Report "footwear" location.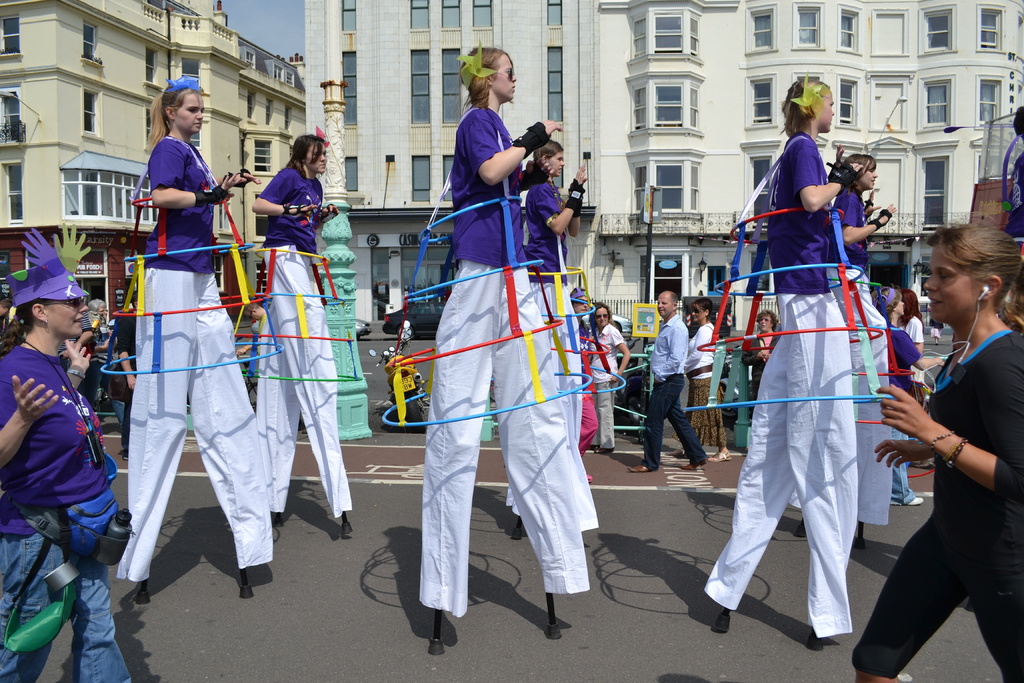
Report: box=[708, 450, 734, 460].
